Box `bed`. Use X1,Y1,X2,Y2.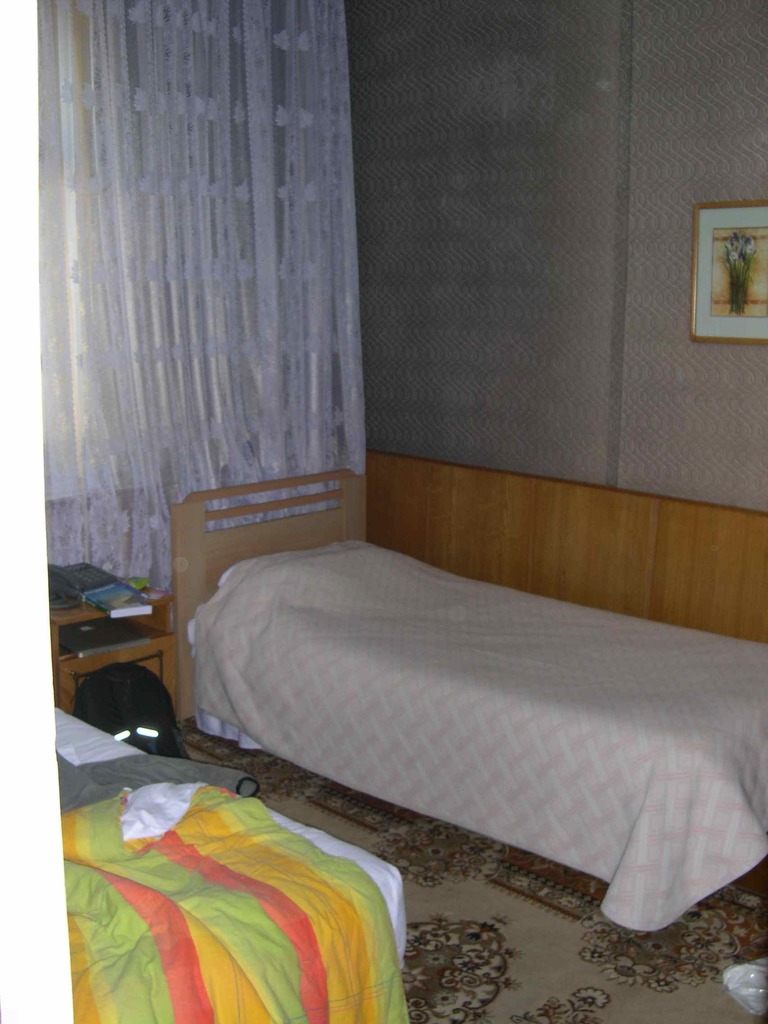
169,466,767,934.
